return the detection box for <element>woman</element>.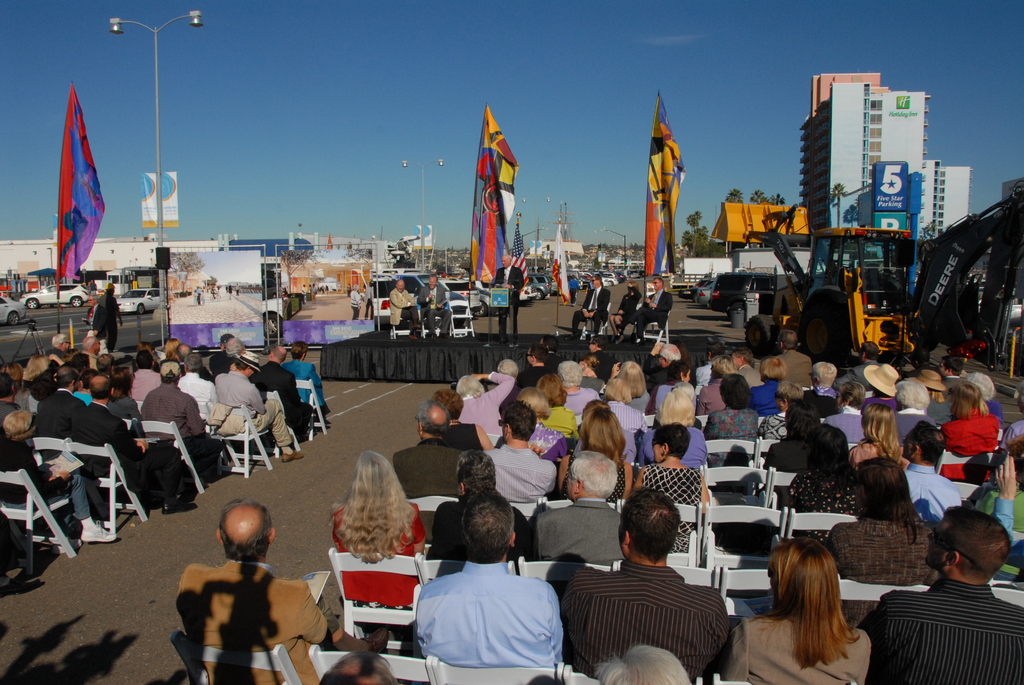
{"x1": 737, "y1": 531, "x2": 881, "y2": 681}.
